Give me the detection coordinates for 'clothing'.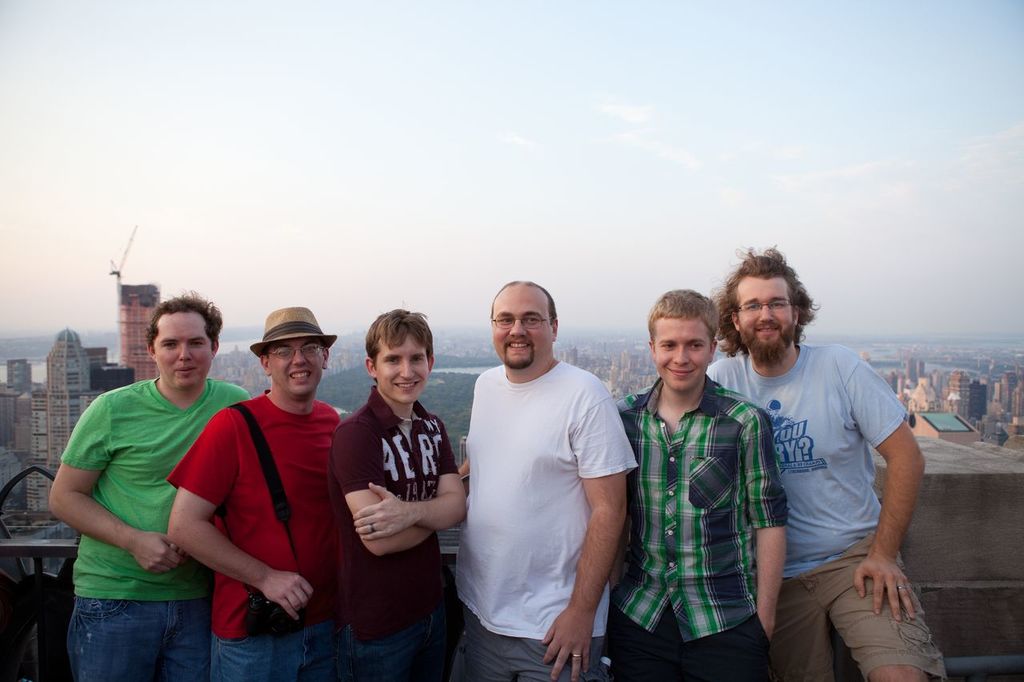
region(455, 313, 630, 661).
